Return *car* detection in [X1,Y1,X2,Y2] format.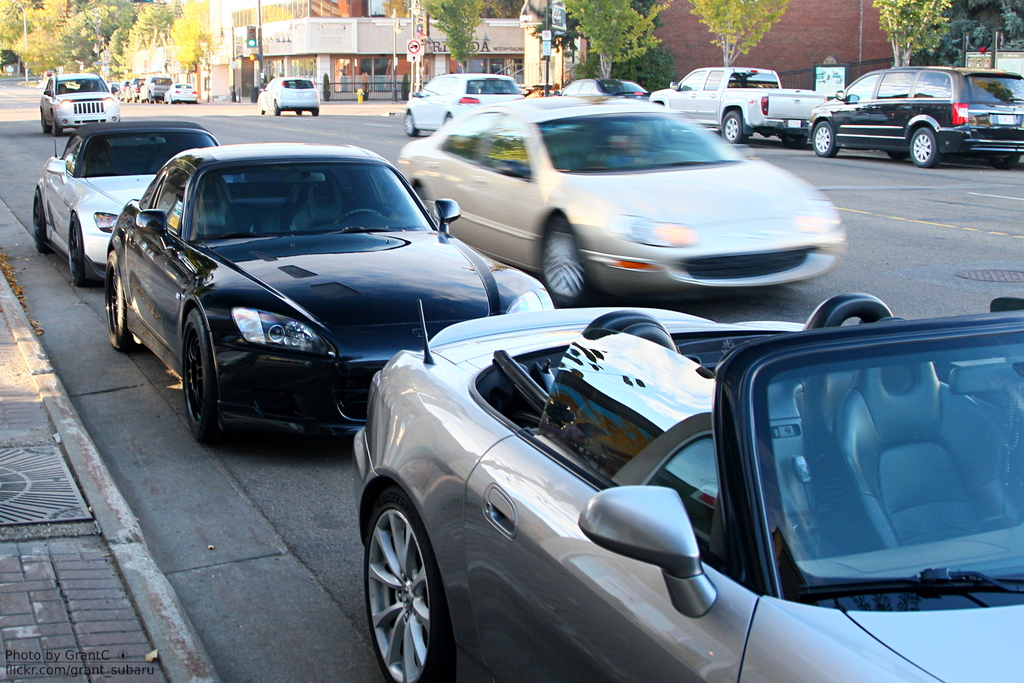
[105,140,562,450].
